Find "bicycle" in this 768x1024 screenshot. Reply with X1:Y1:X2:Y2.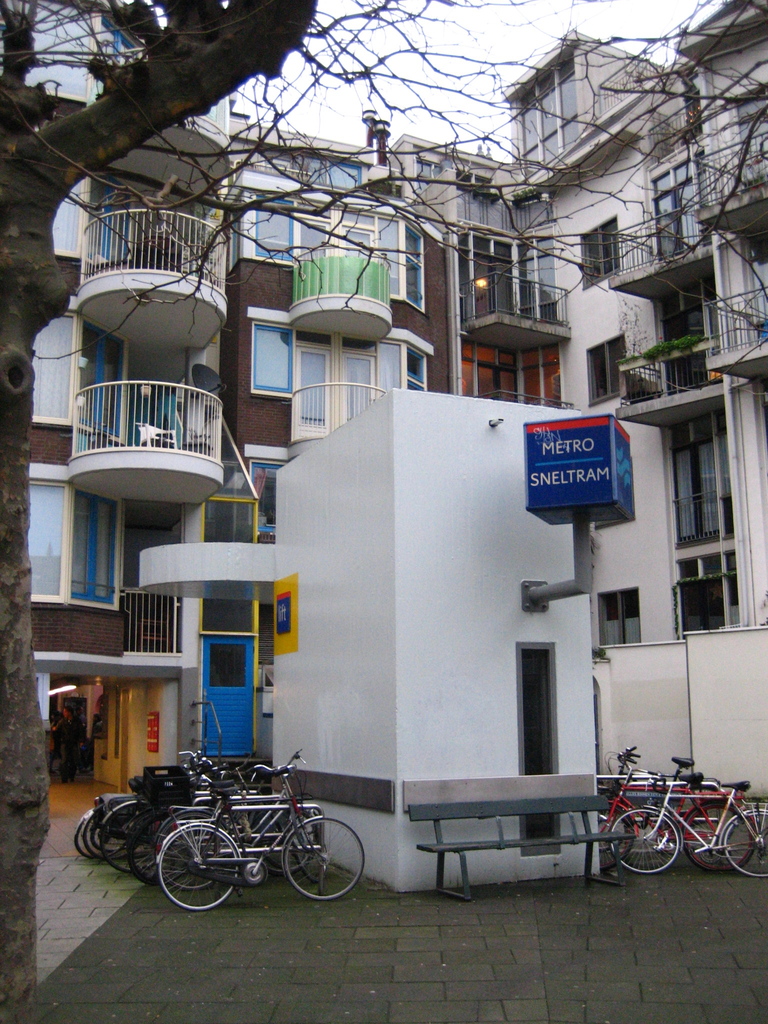
594:744:725:858.
